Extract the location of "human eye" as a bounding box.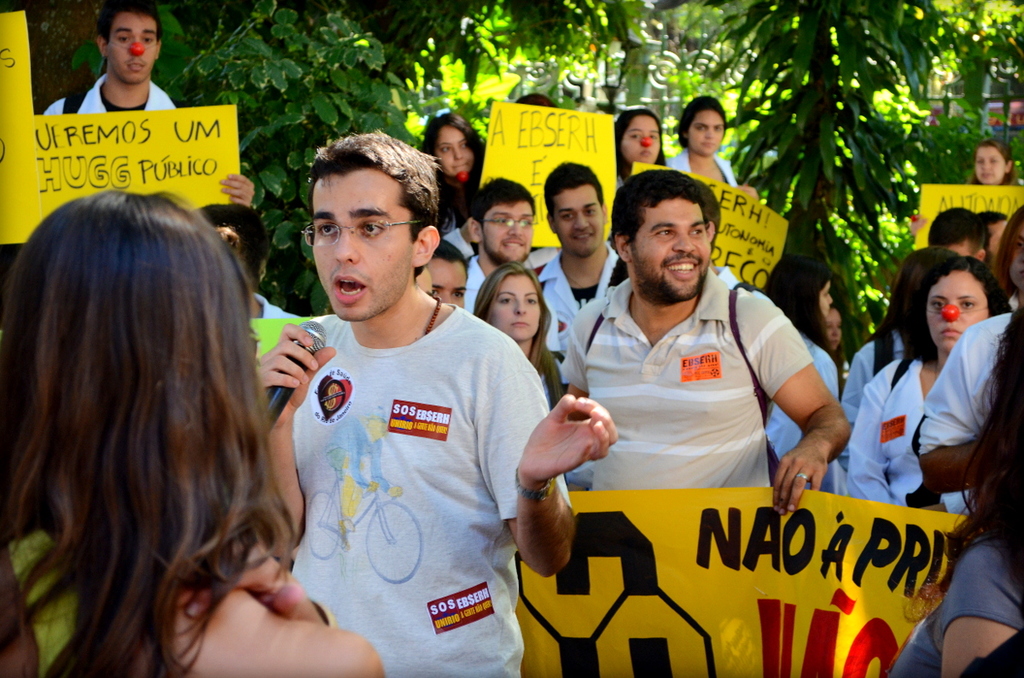
region(142, 32, 154, 45).
